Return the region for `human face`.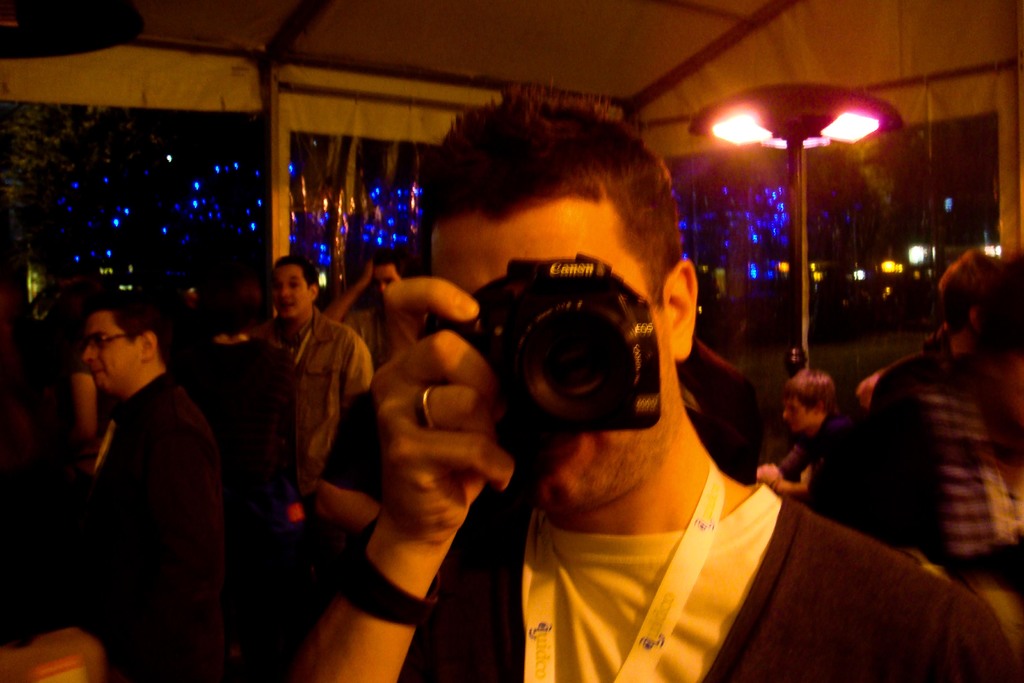
bbox(267, 263, 316, 320).
